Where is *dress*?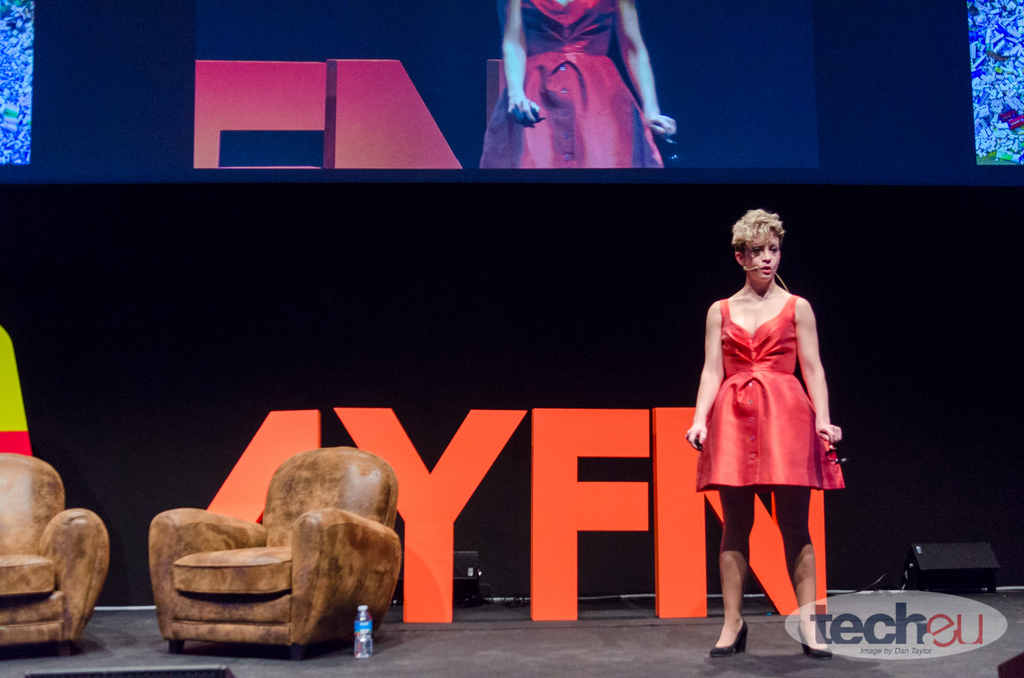
(x1=479, y1=0, x2=661, y2=170).
